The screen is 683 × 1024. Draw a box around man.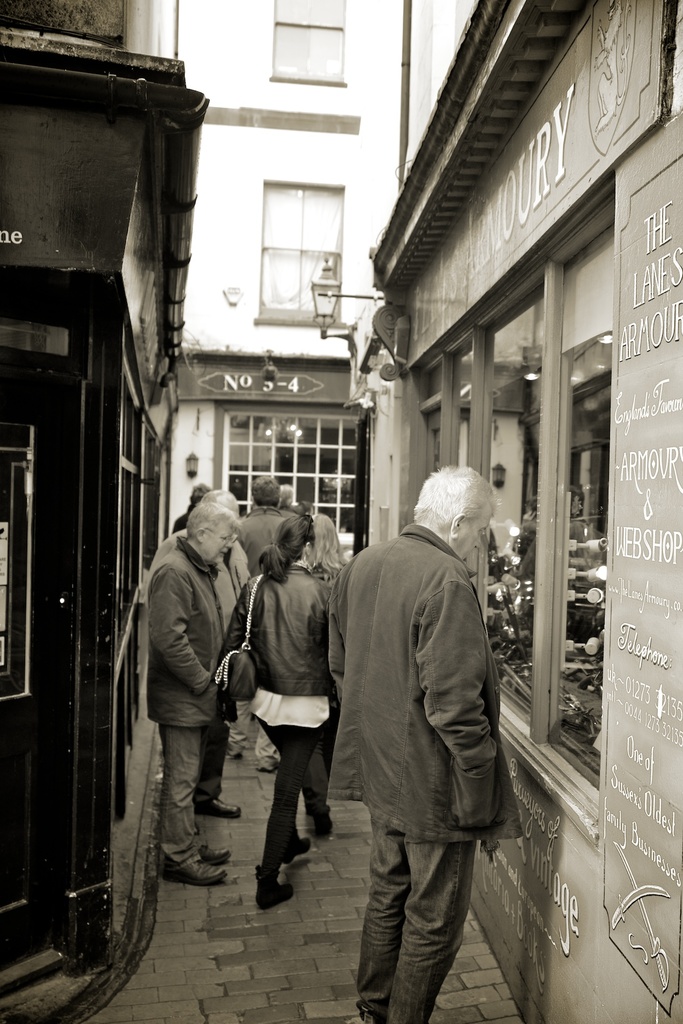
<box>324,447,529,1023</box>.
